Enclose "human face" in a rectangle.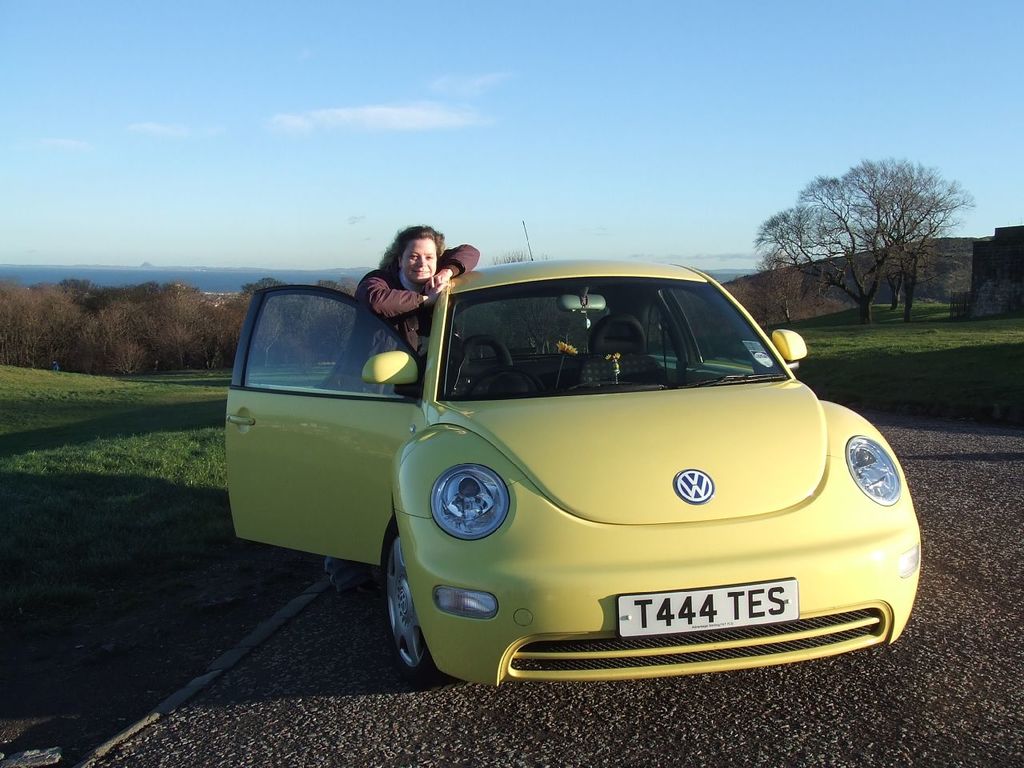
(left=404, top=237, right=437, bottom=285).
